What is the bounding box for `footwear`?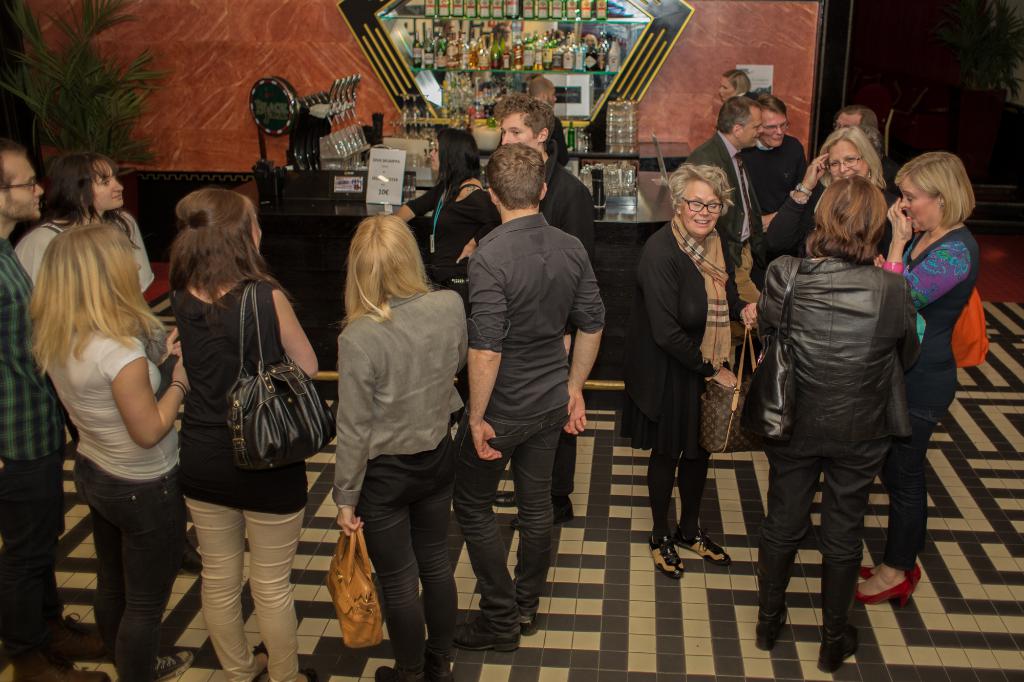
bbox=(245, 636, 273, 681).
